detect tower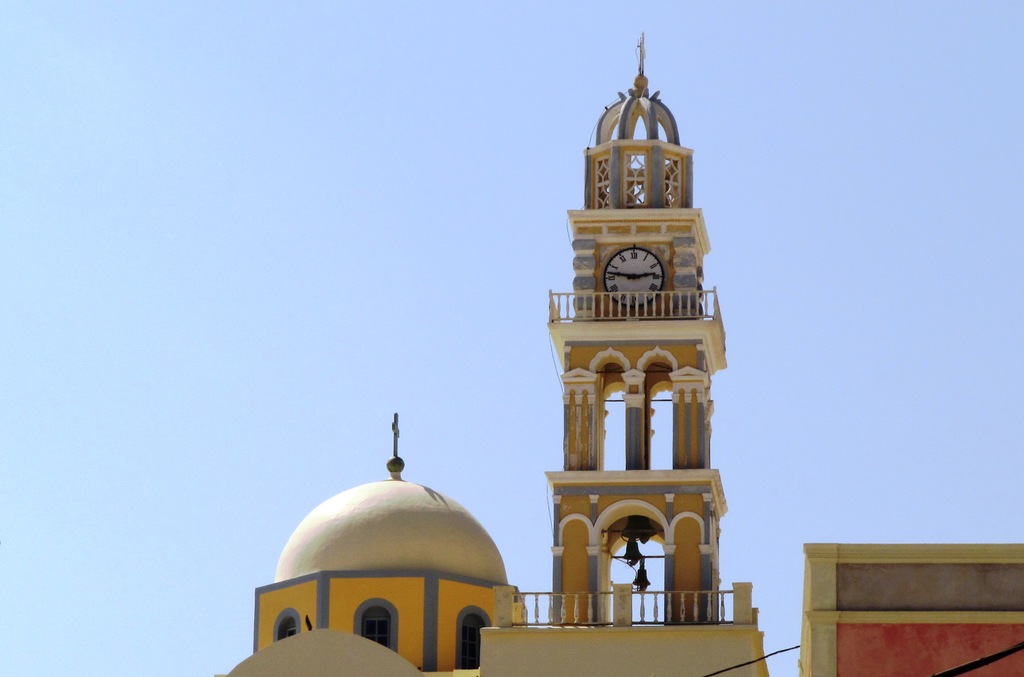
x1=253 y1=413 x2=534 y2=676
